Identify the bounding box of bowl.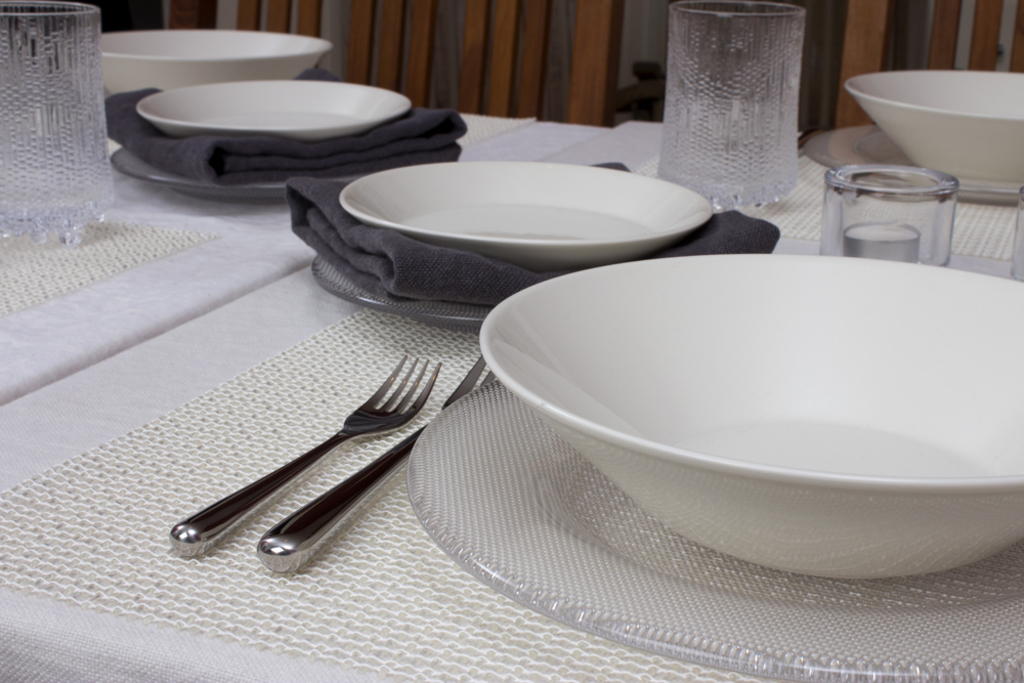
region(140, 81, 414, 140).
